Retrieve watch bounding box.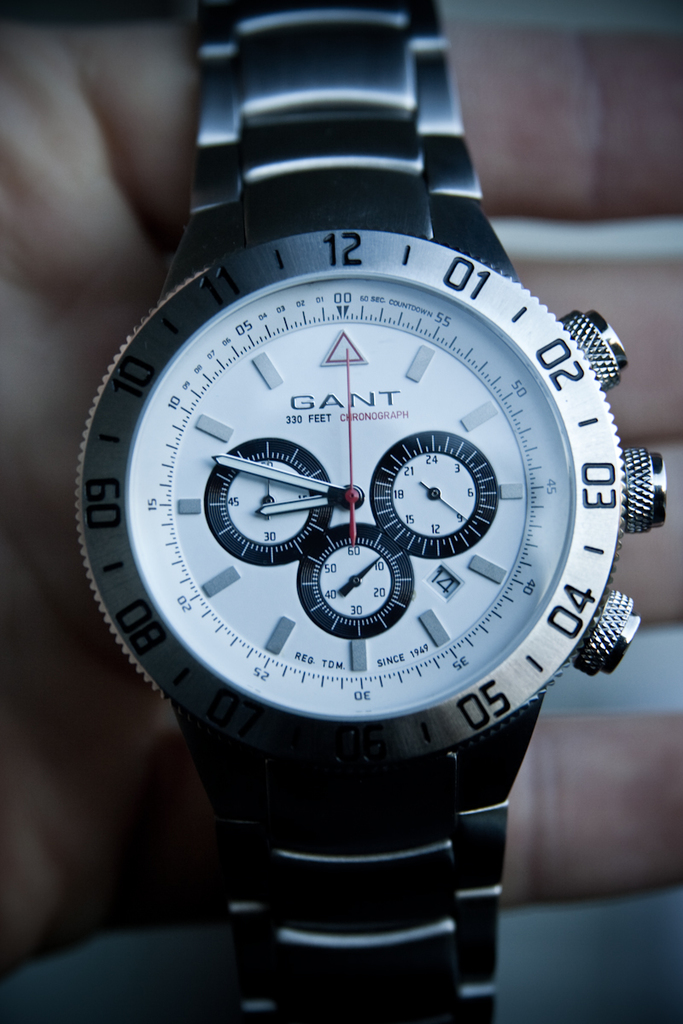
Bounding box: (76,0,669,1023).
